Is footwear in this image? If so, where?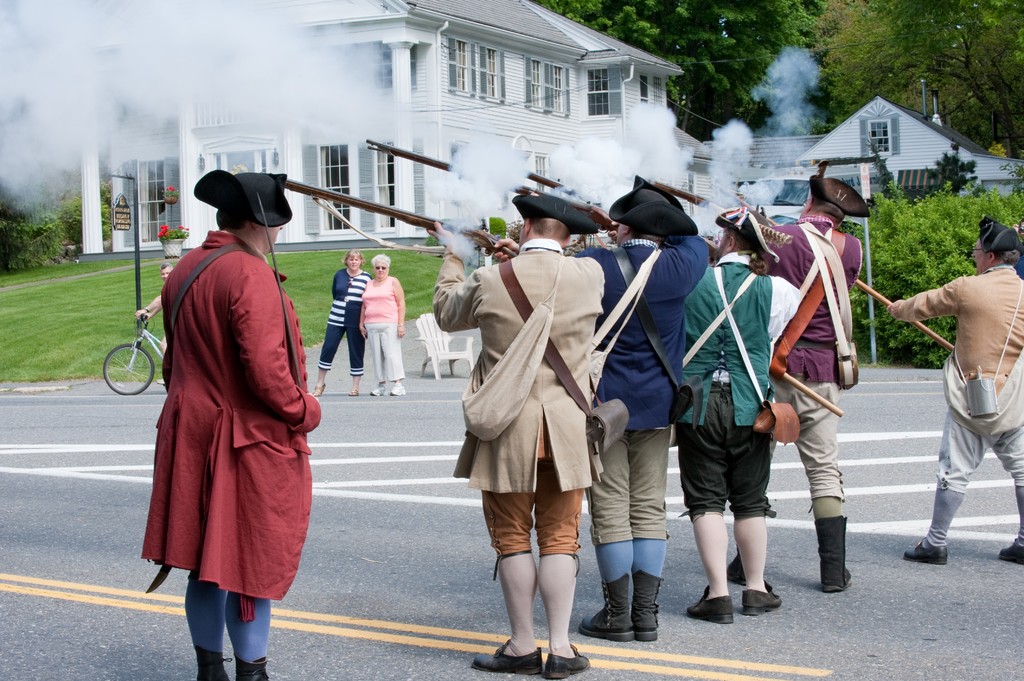
Yes, at pyautogui.locateOnScreen(472, 638, 543, 671).
